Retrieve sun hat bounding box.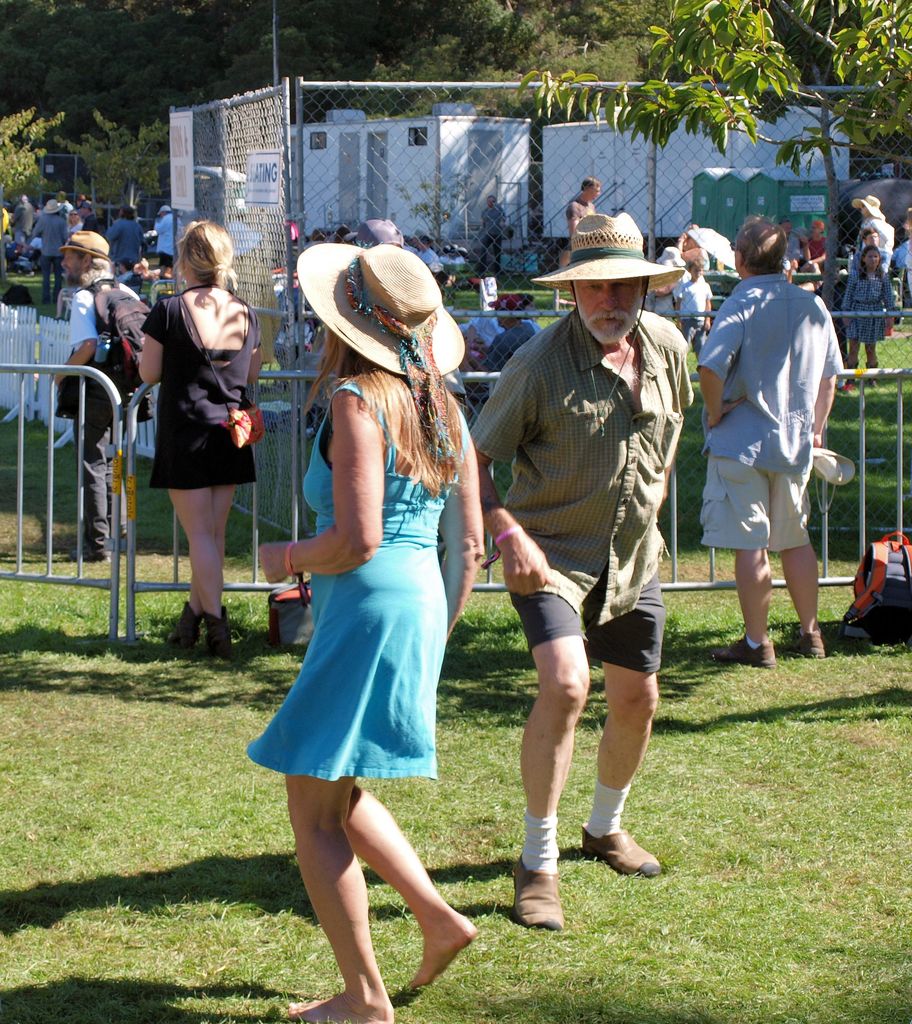
Bounding box: <region>844, 196, 884, 225</region>.
